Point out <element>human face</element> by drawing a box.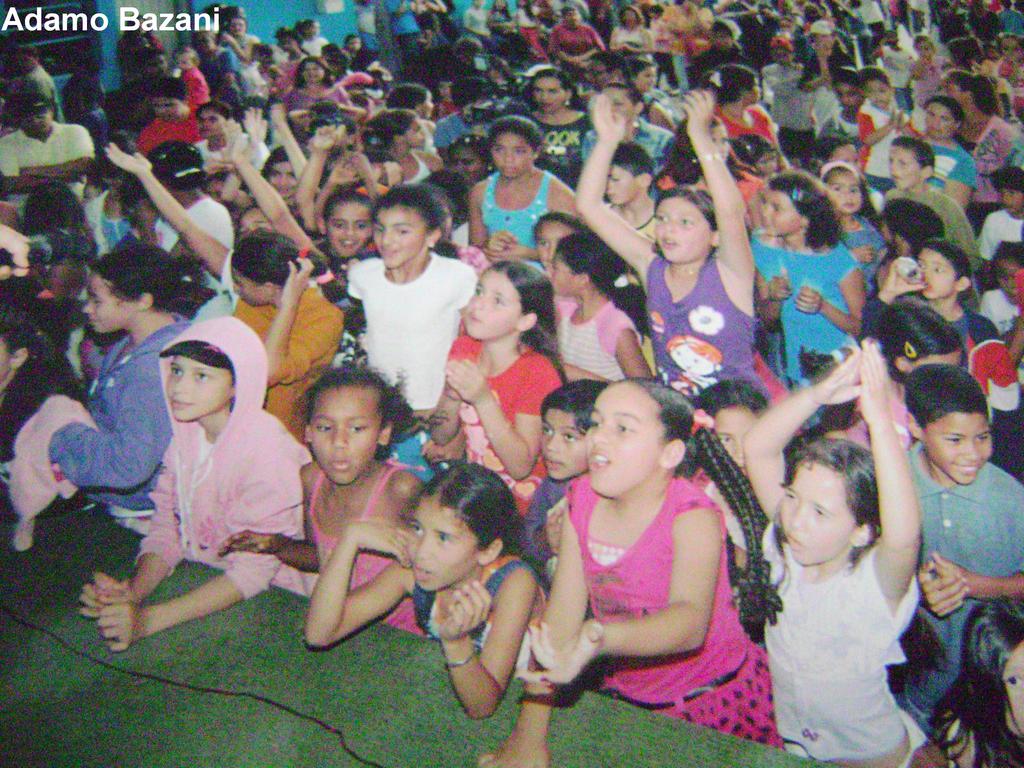
(x1=460, y1=264, x2=527, y2=337).
